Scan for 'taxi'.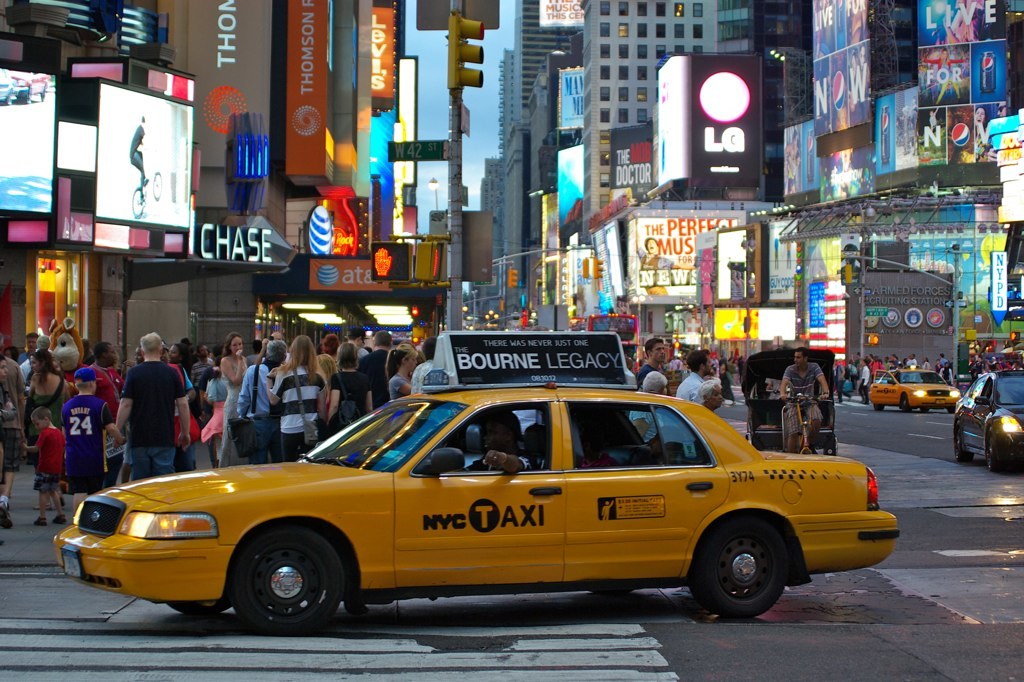
Scan result: 865, 369, 962, 409.
